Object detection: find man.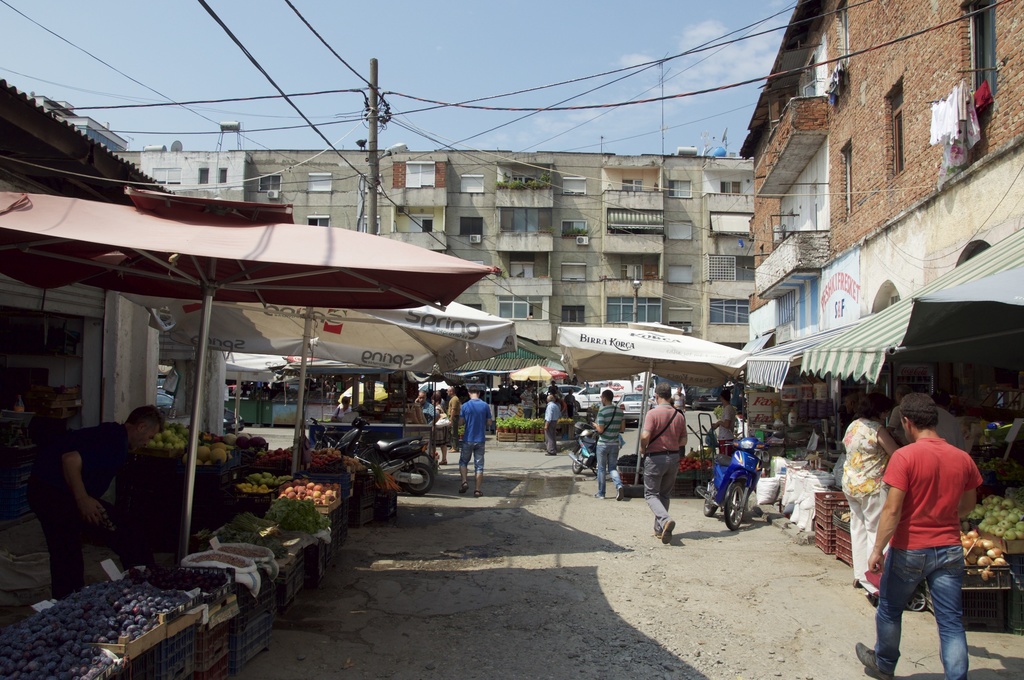
(31,400,165,592).
